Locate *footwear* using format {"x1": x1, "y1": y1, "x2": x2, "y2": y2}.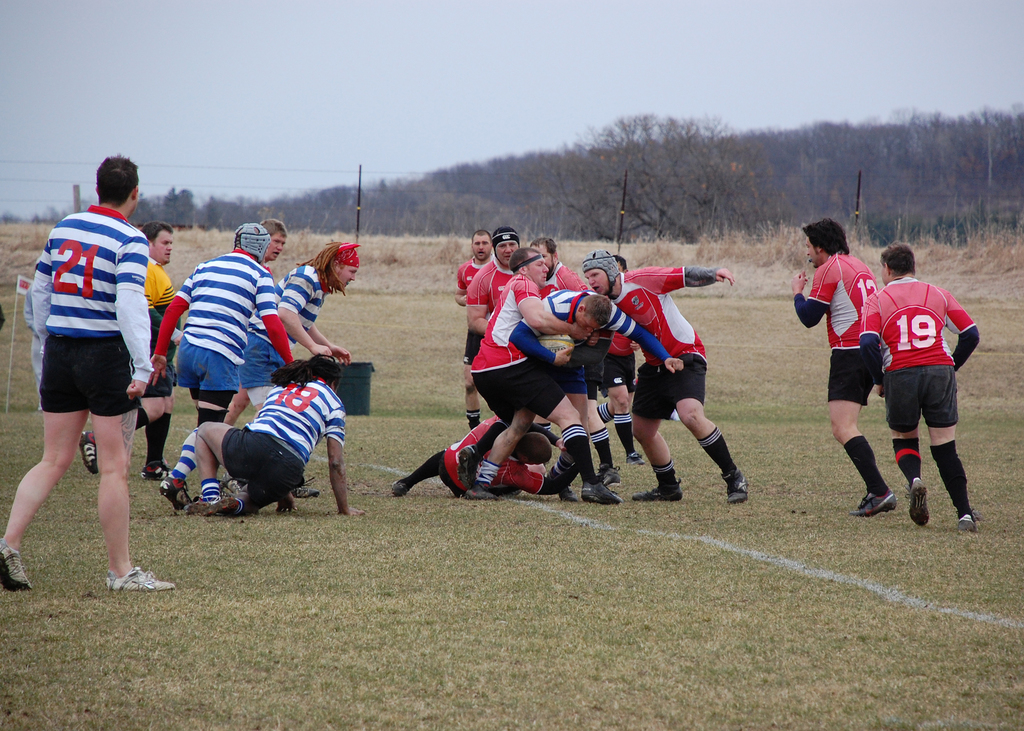
{"x1": 962, "y1": 511, "x2": 983, "y2": 526}.
